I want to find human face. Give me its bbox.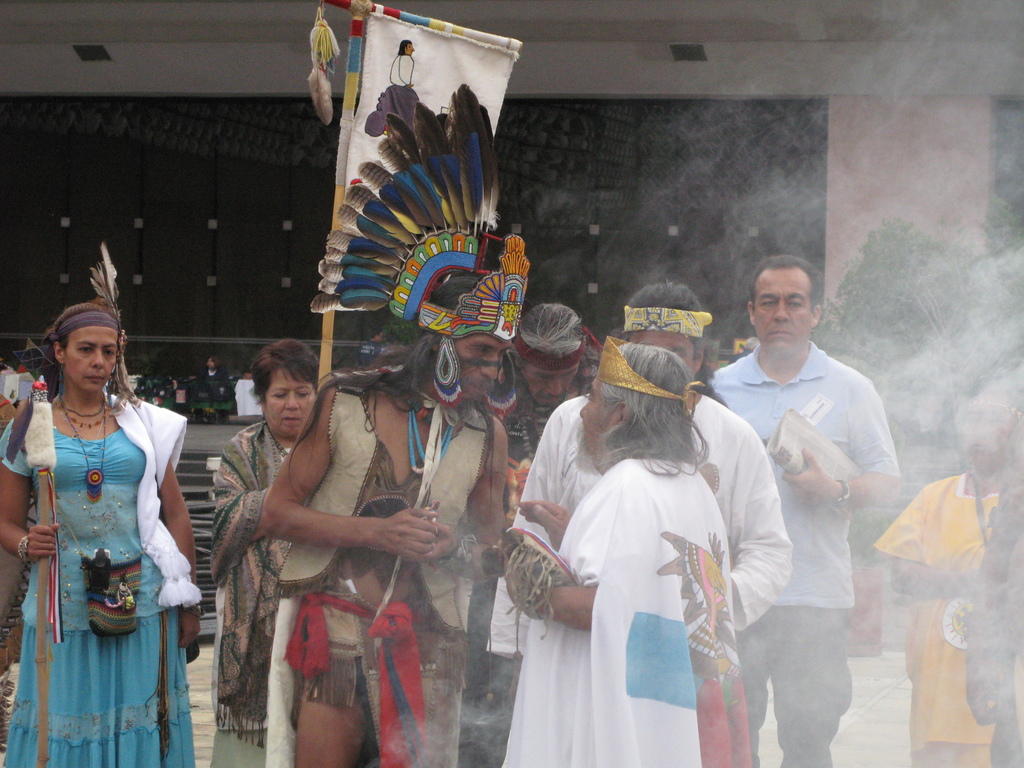
Rect(64, 324, 121, 389).
